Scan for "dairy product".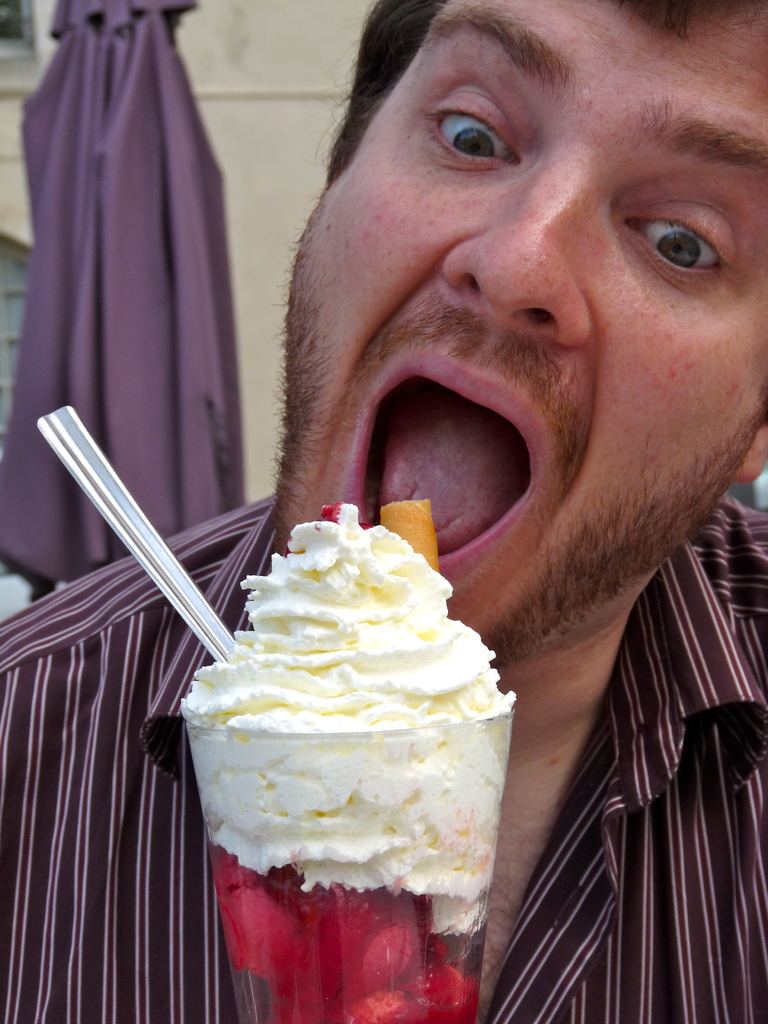
Scan result: locate(173, 495, 520, 932).
